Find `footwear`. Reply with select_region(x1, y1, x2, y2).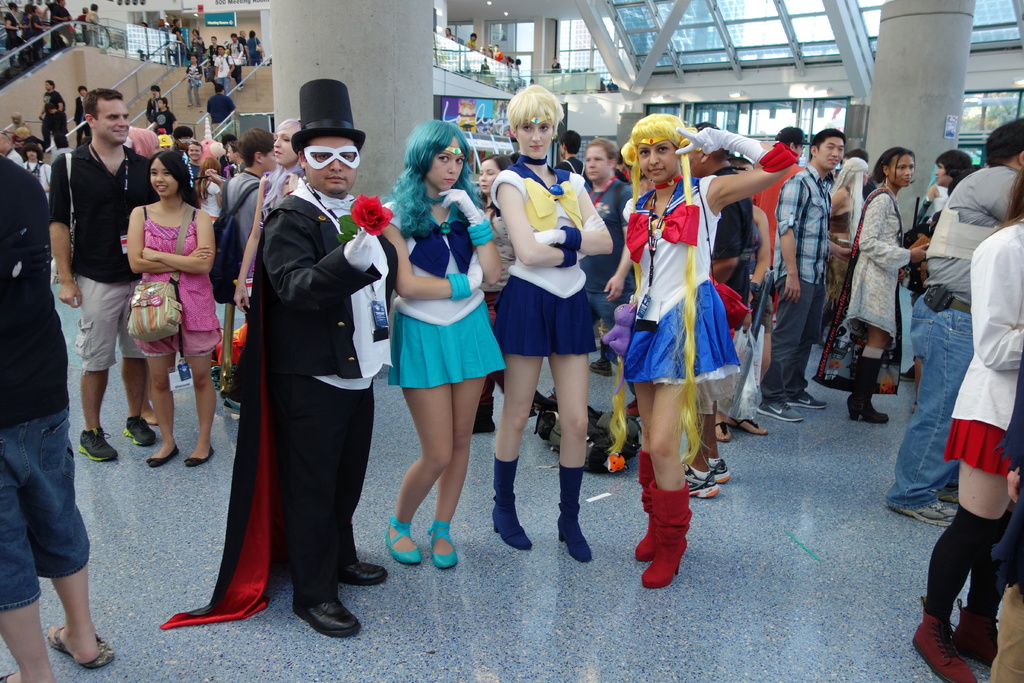
select_region(680, 456, 715, 498).
